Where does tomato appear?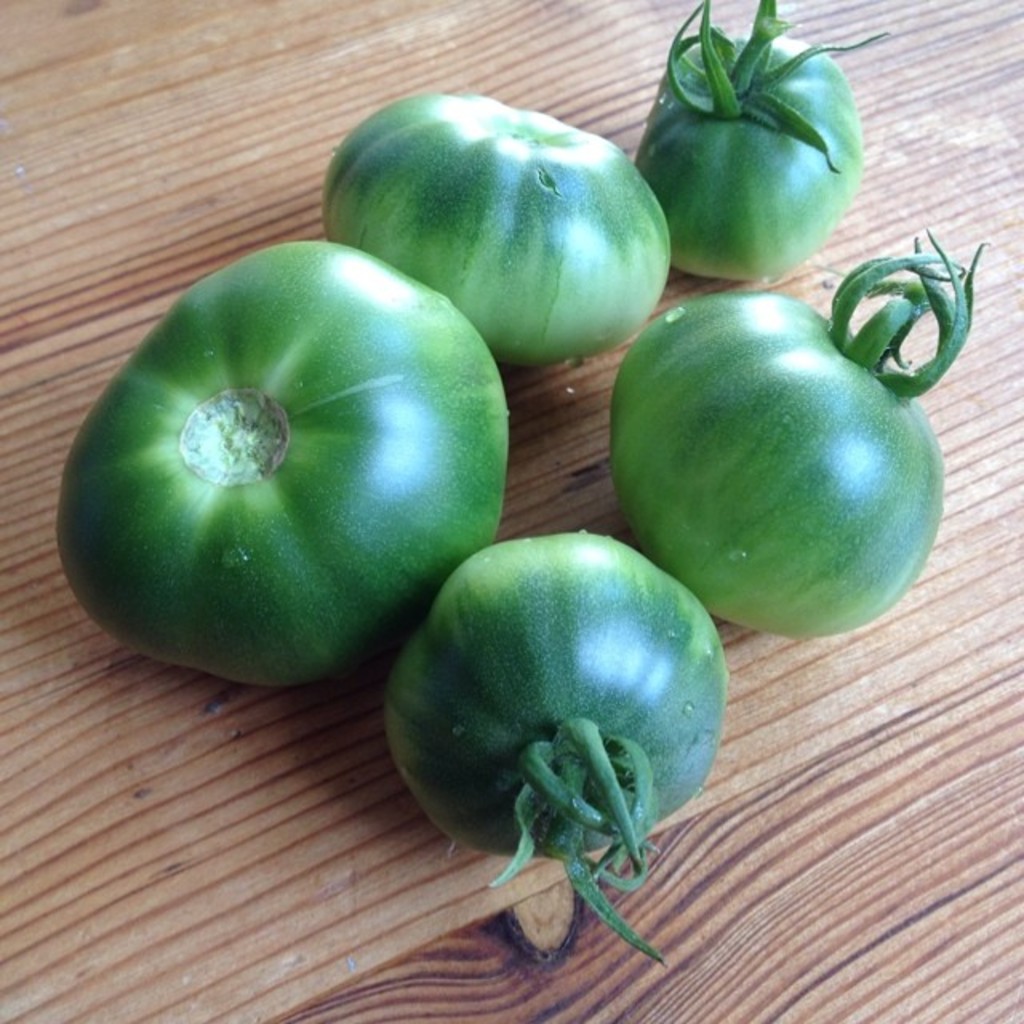
Appears at [638,0,890,290].
